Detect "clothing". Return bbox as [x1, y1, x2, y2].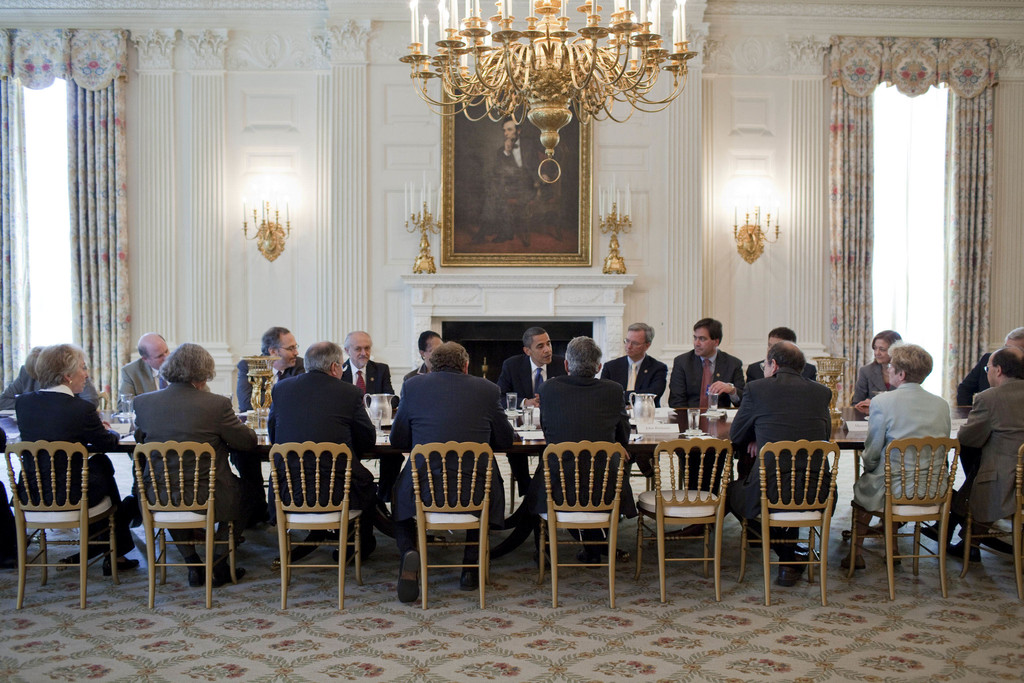
[504, 355, 563, 398].
